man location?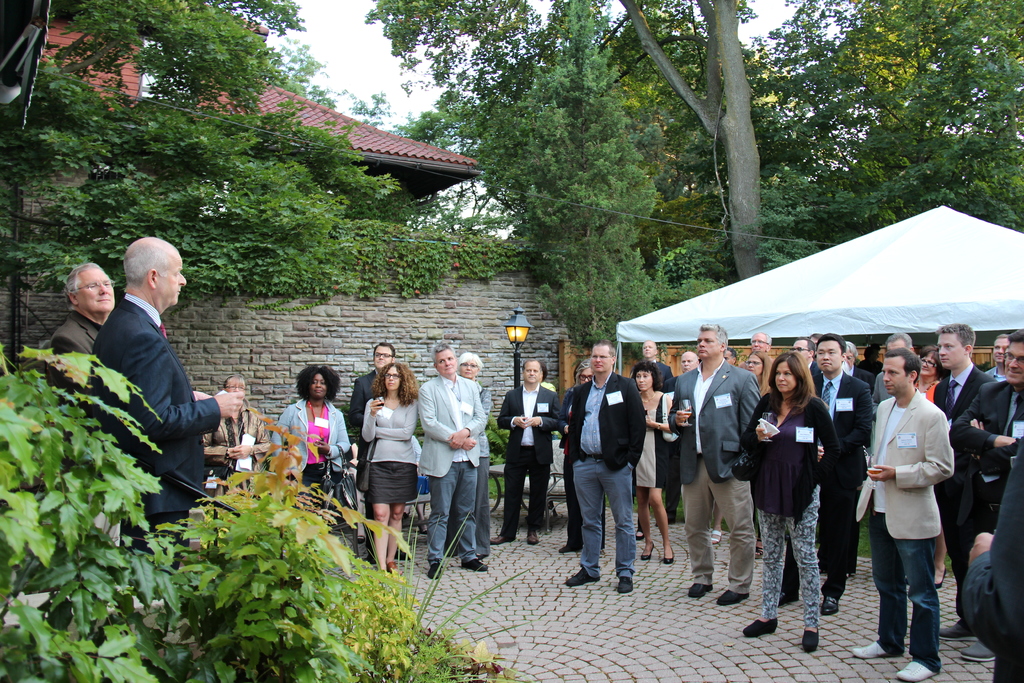
(left=988, top=329, right=1012, bottom=381)
